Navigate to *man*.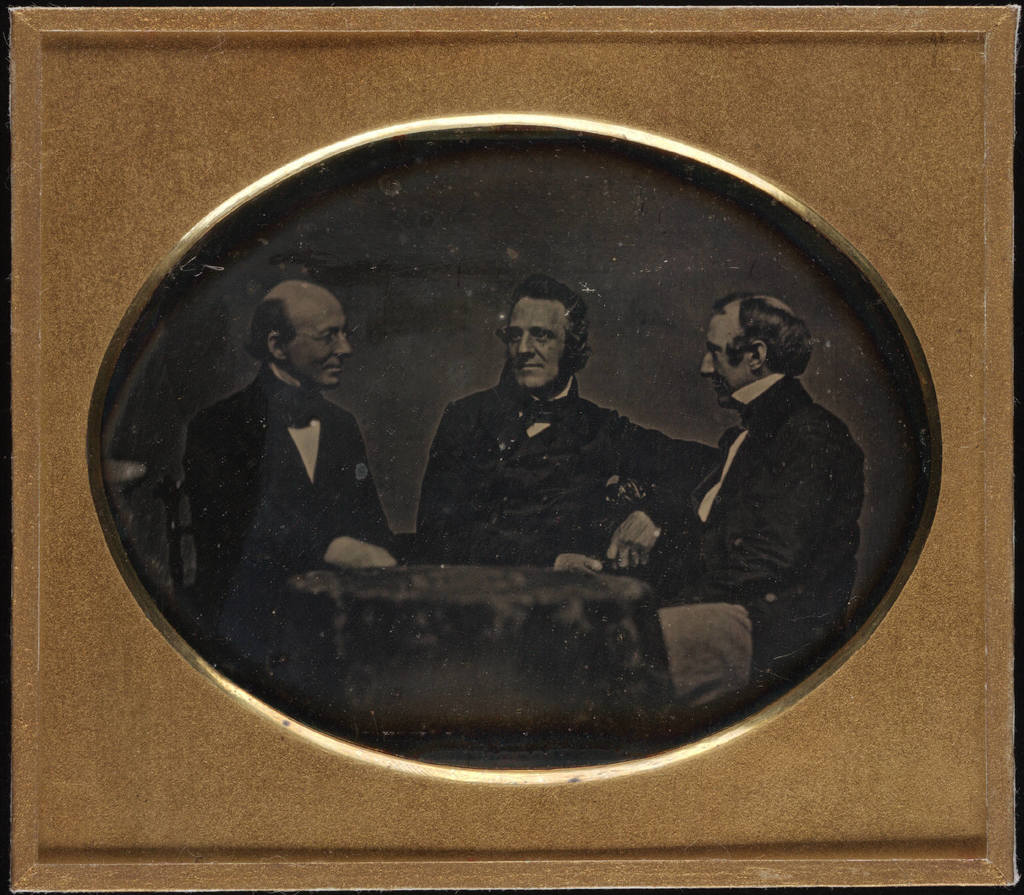
Navigation target: bbox=(653, 289, 865, 719).
